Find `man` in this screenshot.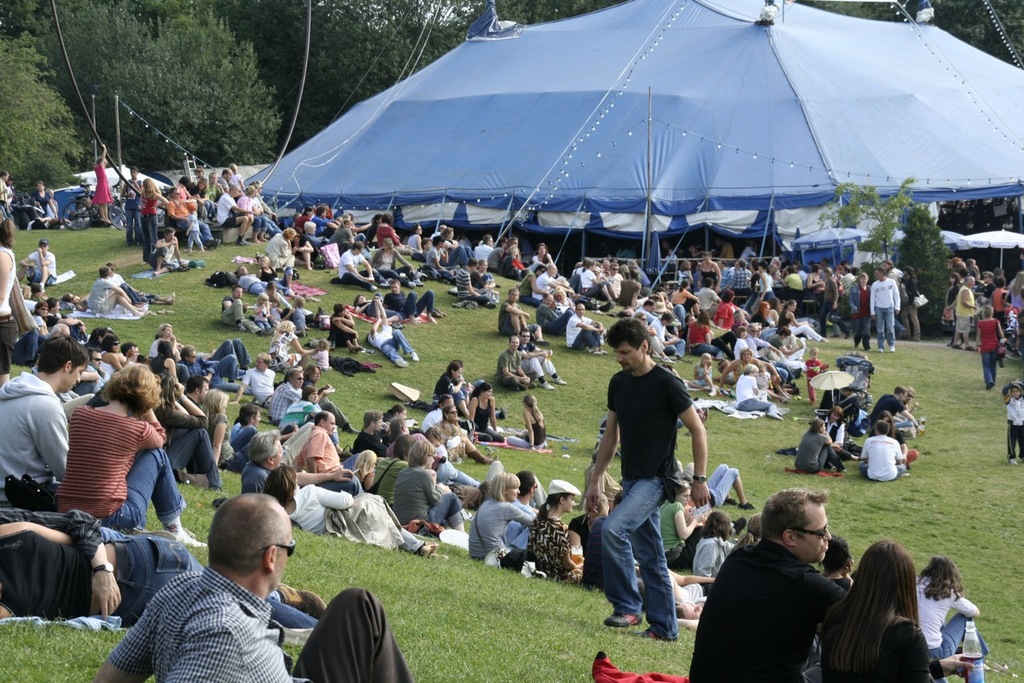
The bounding box for `man` is rect(230, 356, 274, 409).
